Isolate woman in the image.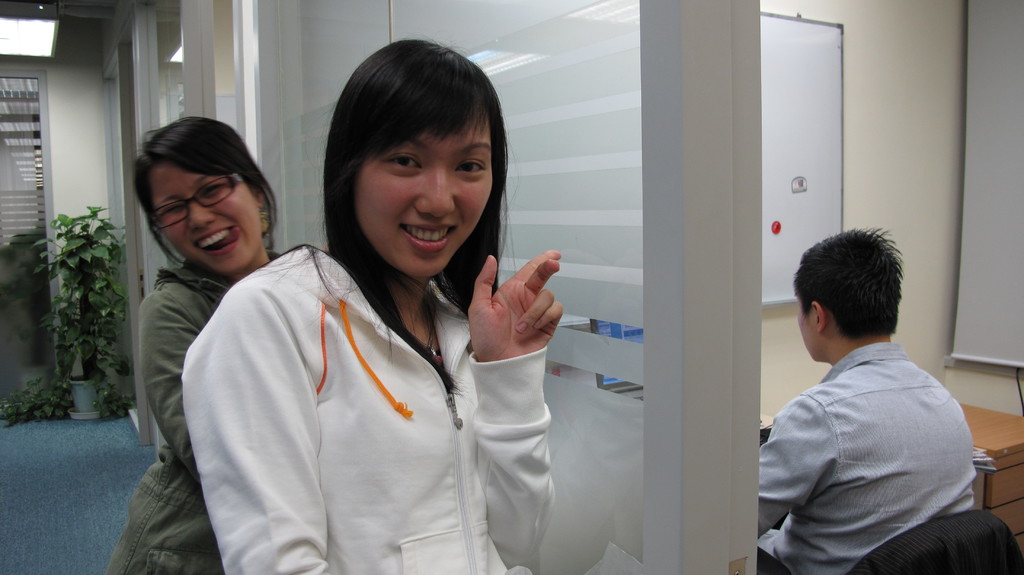
Isolated region: x1=106, y1=115, x2=289, y2=574.
